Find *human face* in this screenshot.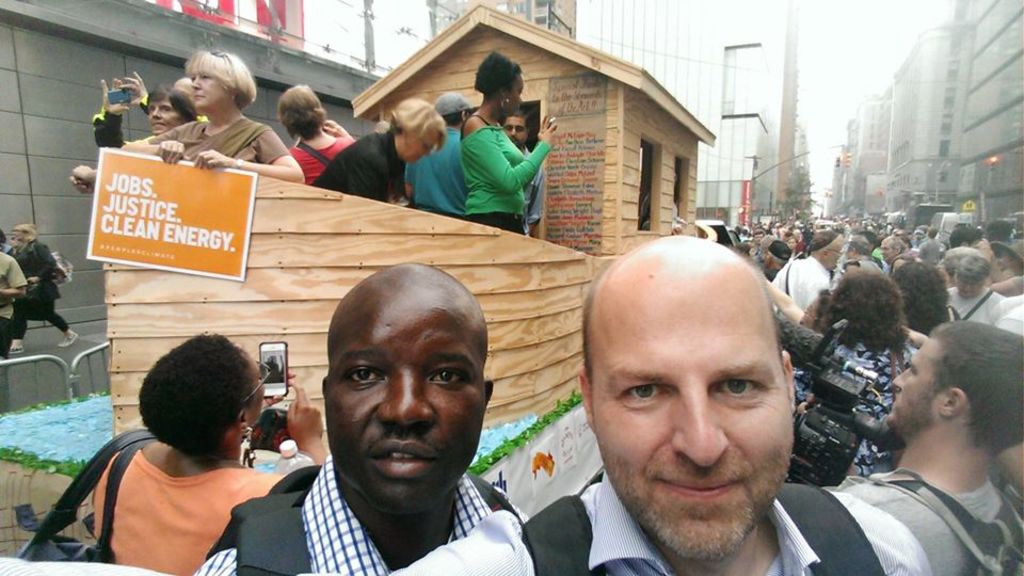
The bounding box for *human face* is BBox(889, 335, 942, 428).
